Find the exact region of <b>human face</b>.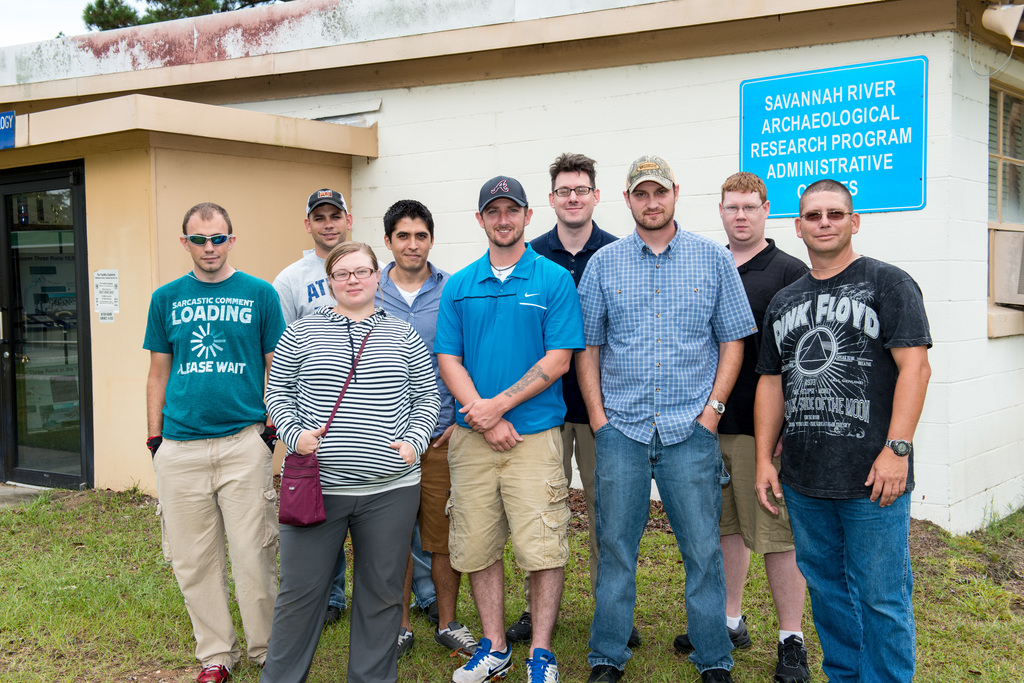
Exact region: (x1=719, y1=184, x2=765, y2=246).
